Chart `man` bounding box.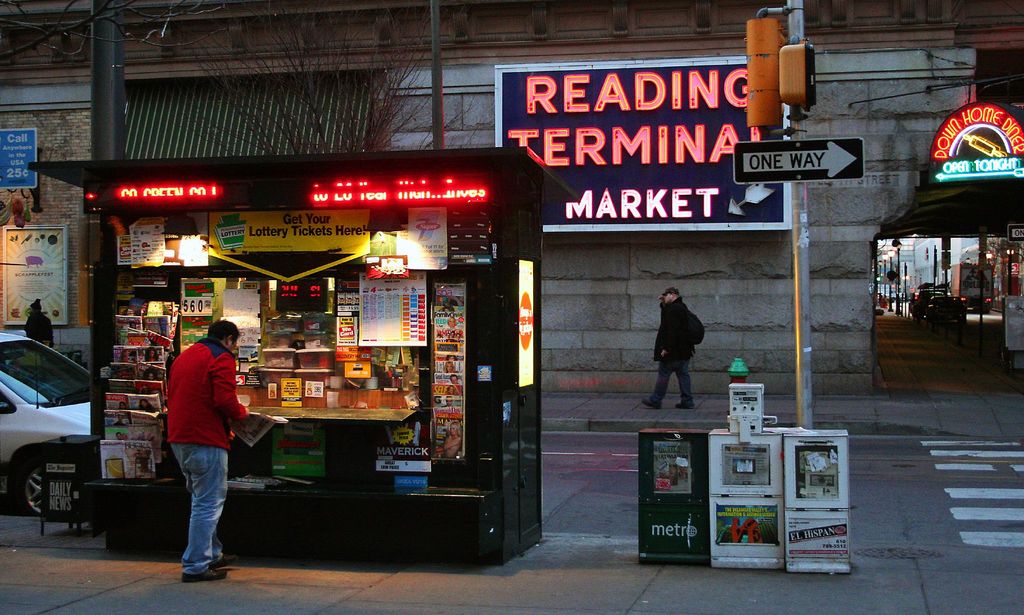
Charted: box=[447, 375, 461, 387].
